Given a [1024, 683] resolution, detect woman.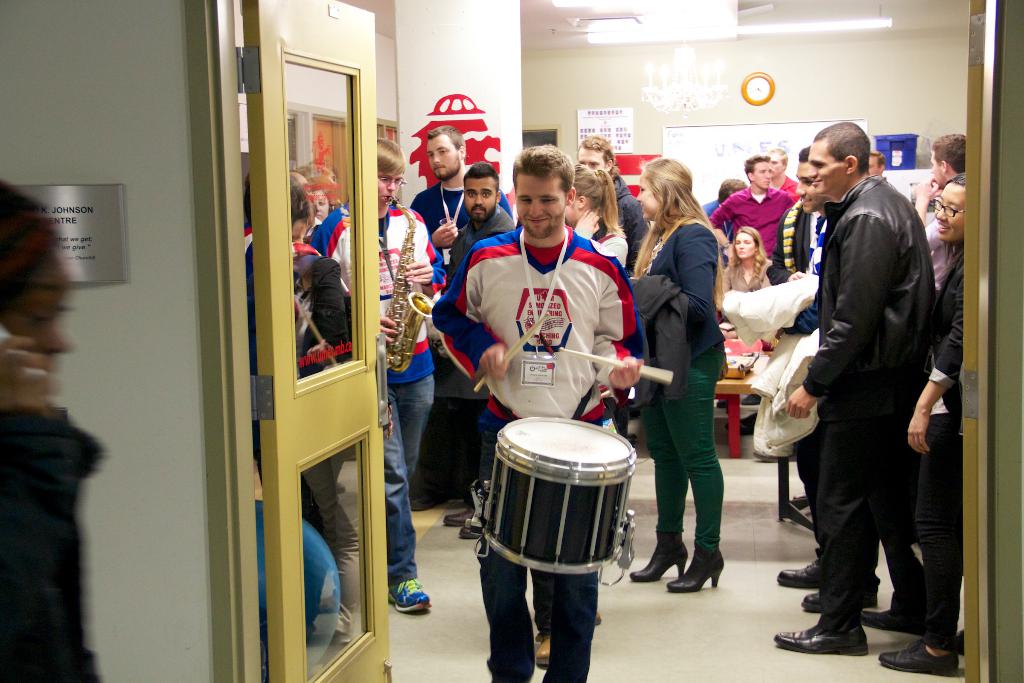
561 163 630 278.
